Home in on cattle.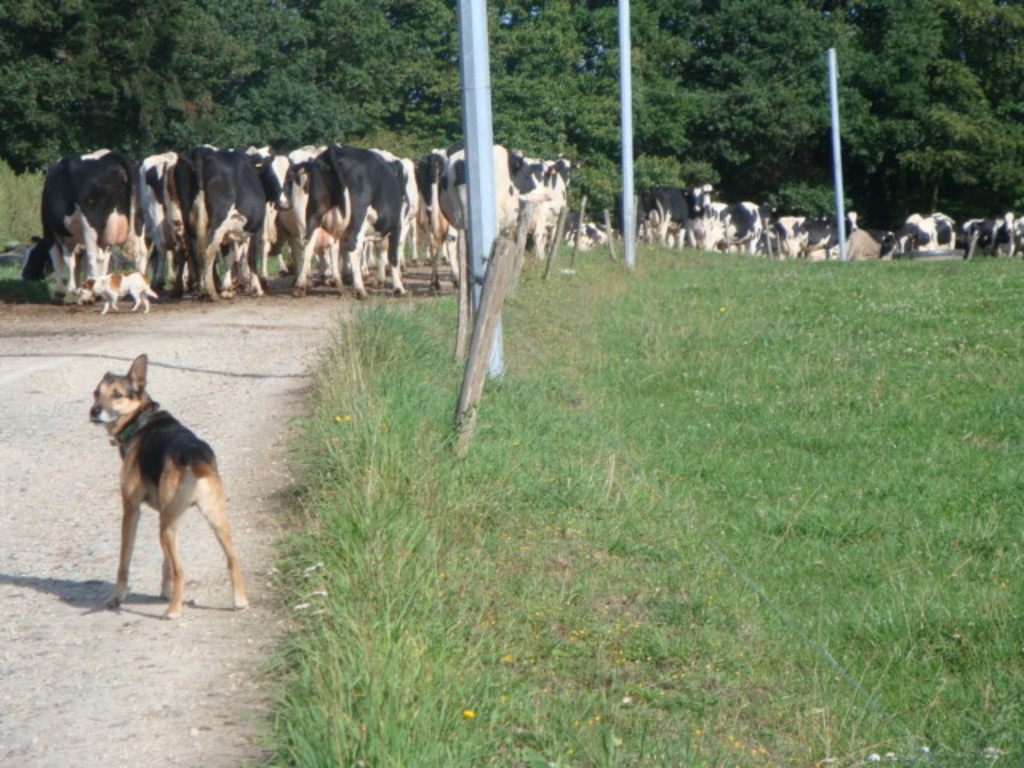
Homed in at rect(853, 229, 896, 261).
